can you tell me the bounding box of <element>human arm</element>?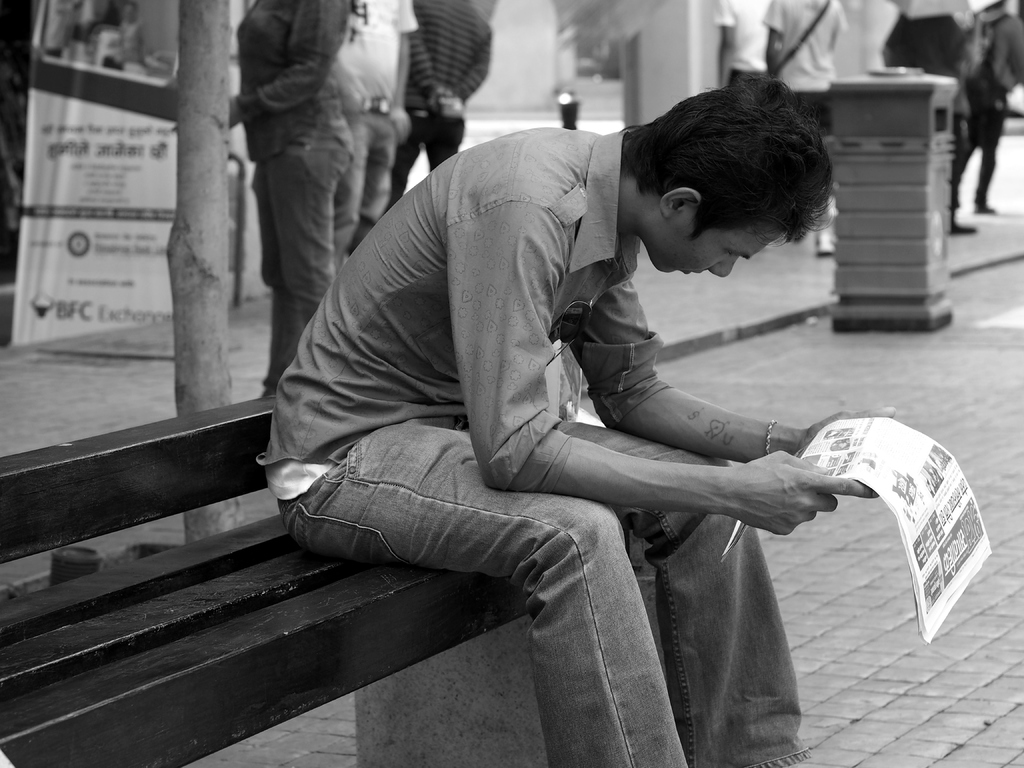
Rect(433, 31, 493, 114).
